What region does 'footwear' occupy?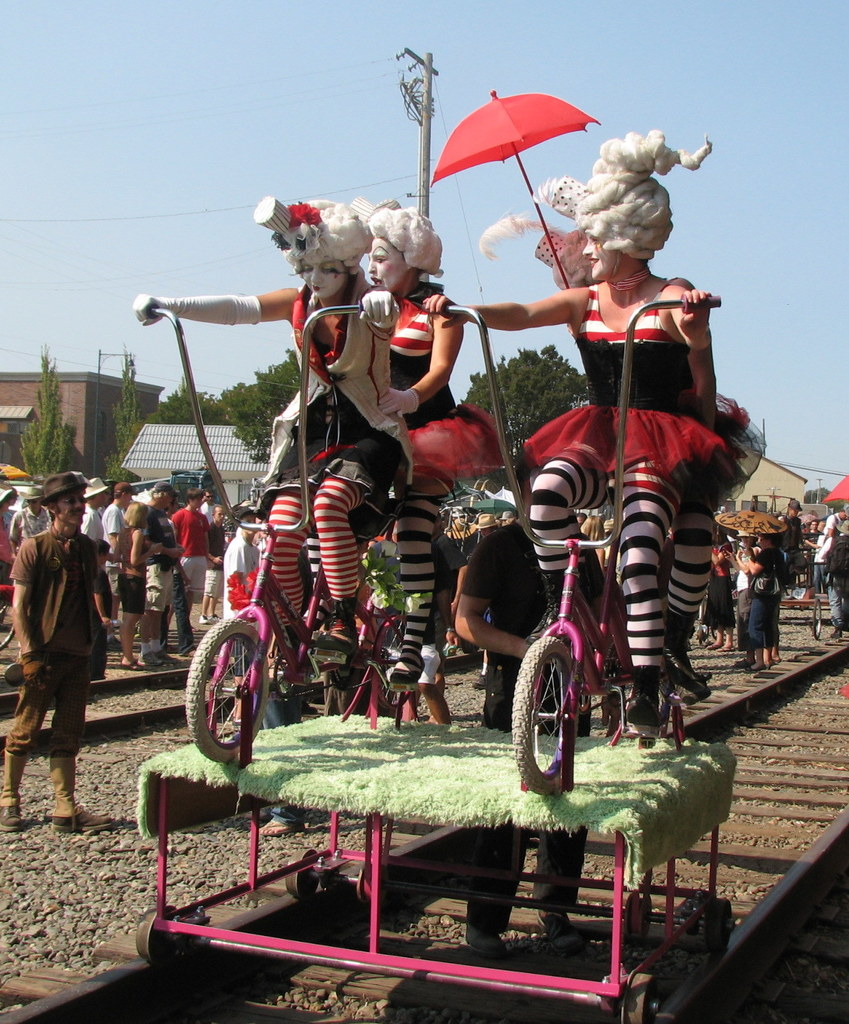
bbox=[467, 930, 505, 957].
